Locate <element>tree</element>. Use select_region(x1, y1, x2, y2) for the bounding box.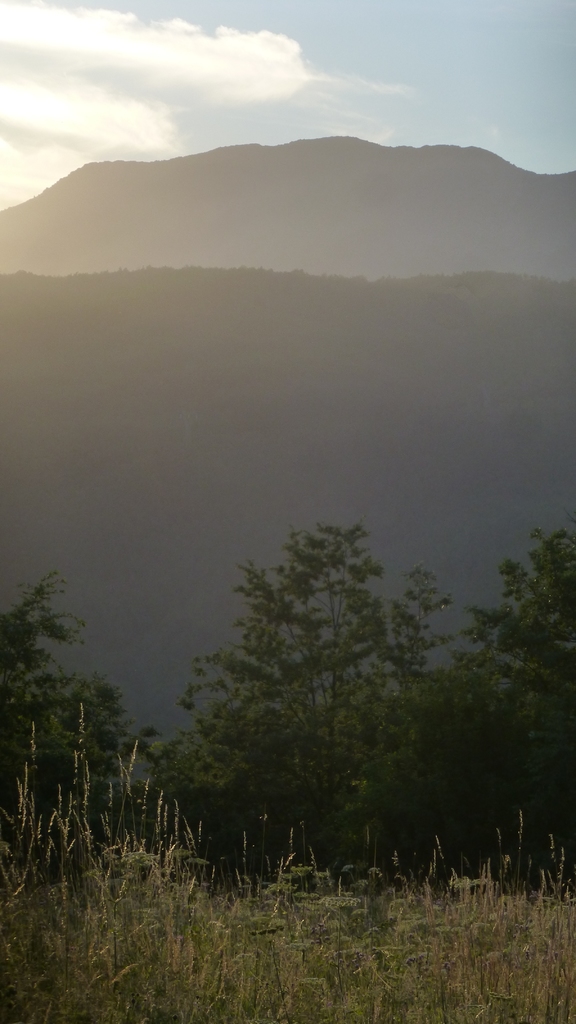
select_region(0, 564, 158, 868).
